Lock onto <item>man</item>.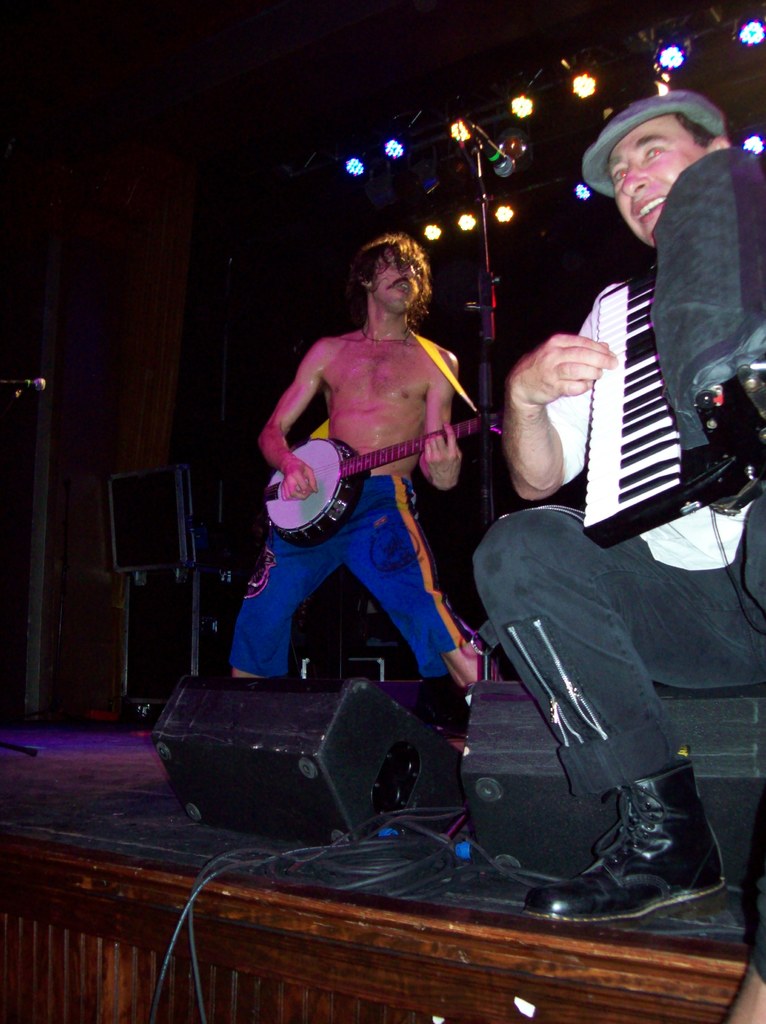
Locked: BBox(234, 223, 488, 717).
